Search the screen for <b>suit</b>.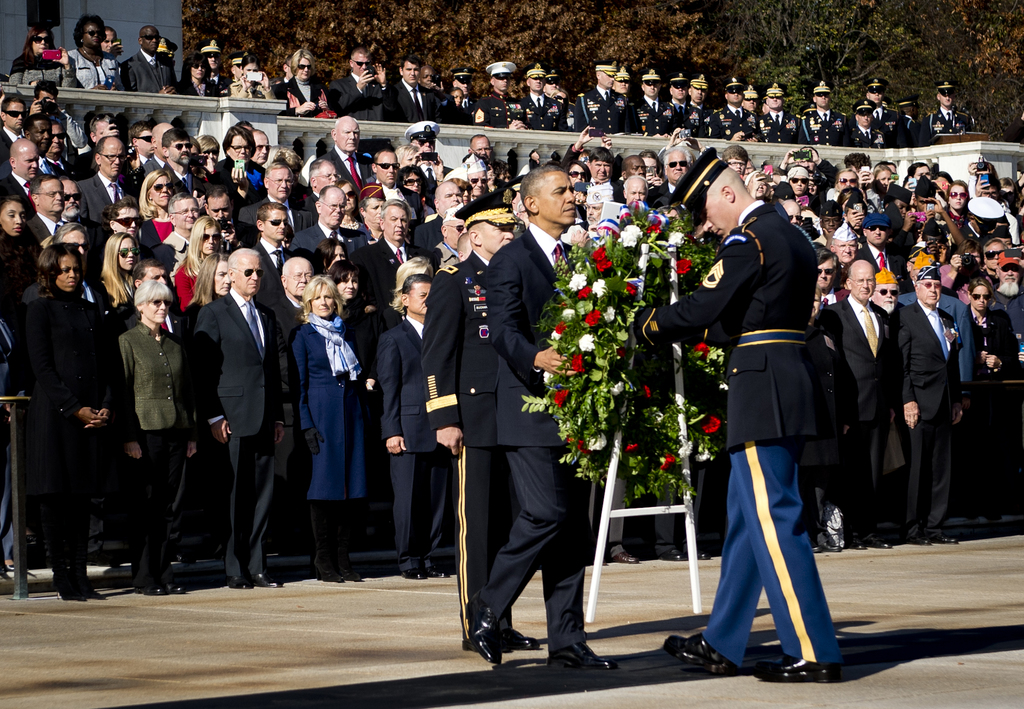
Found at x1=354, y1=240, x2=436, y2=310.
